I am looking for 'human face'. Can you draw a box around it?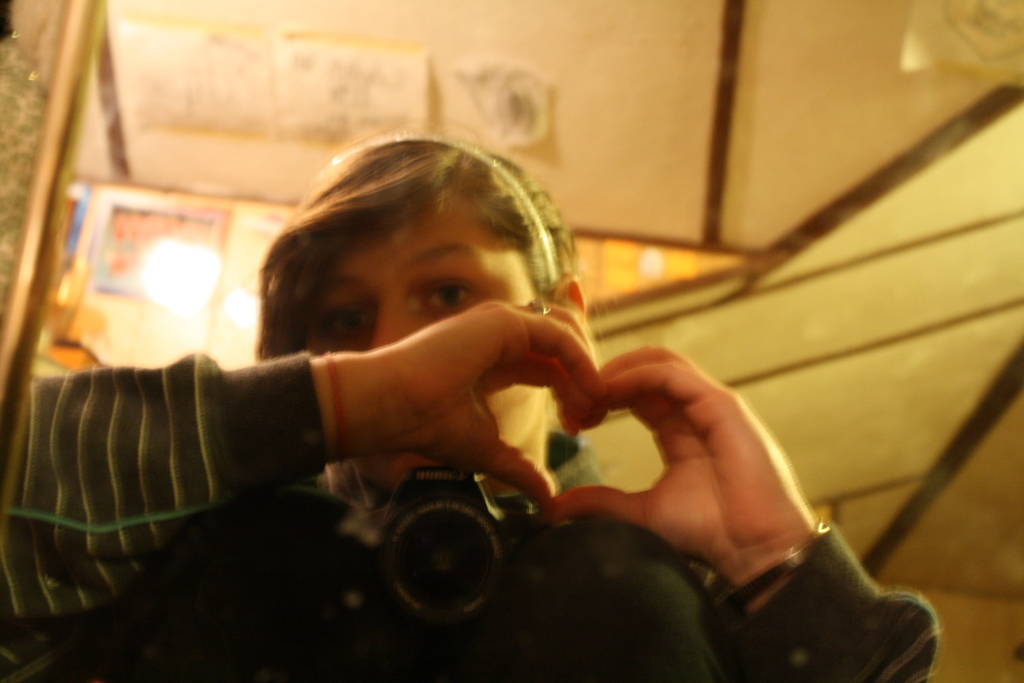
Sure, the bounding box is (x1=309, y1=207, x2=541, y2=484).
